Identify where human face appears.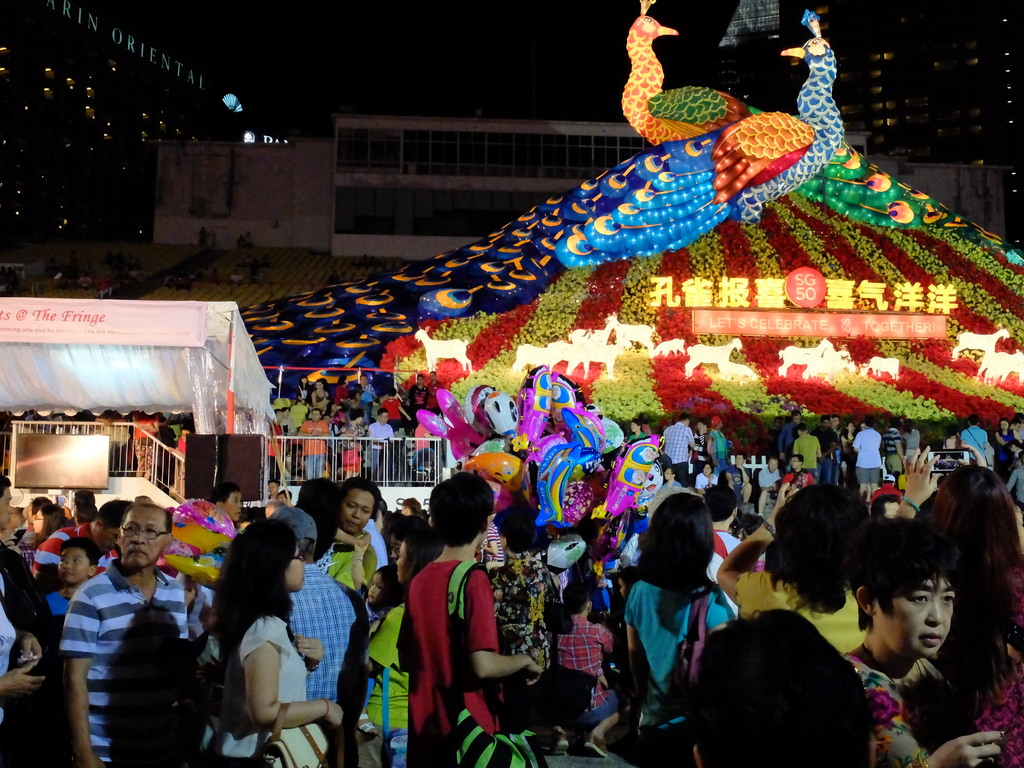
Appears at box(999, 420, 1008, 432).
